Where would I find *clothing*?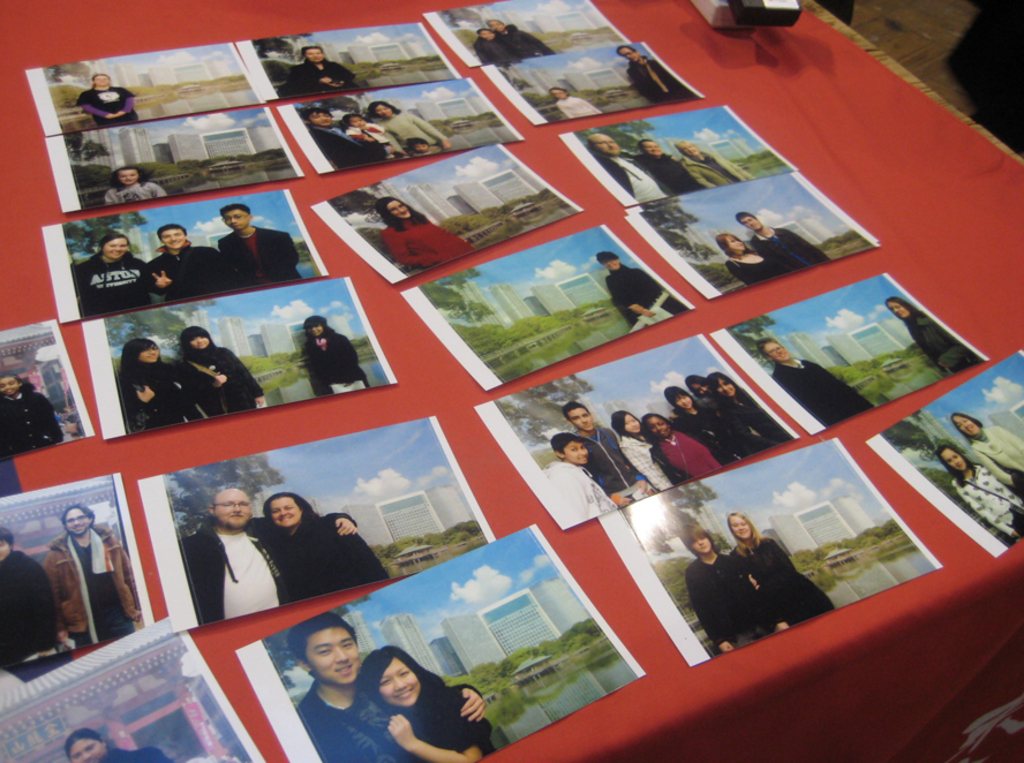
At detection(0, 379, 66, 460).
